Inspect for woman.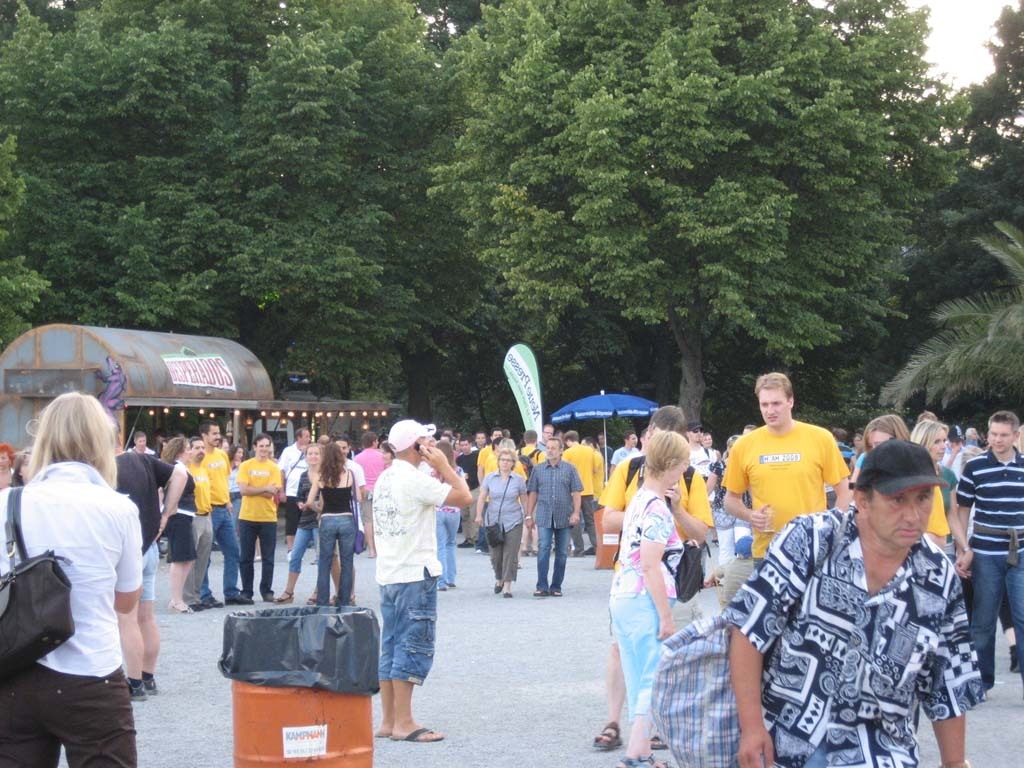
Inspection: pyautogui.locateOnScreen(607, 427, 698, 767).
